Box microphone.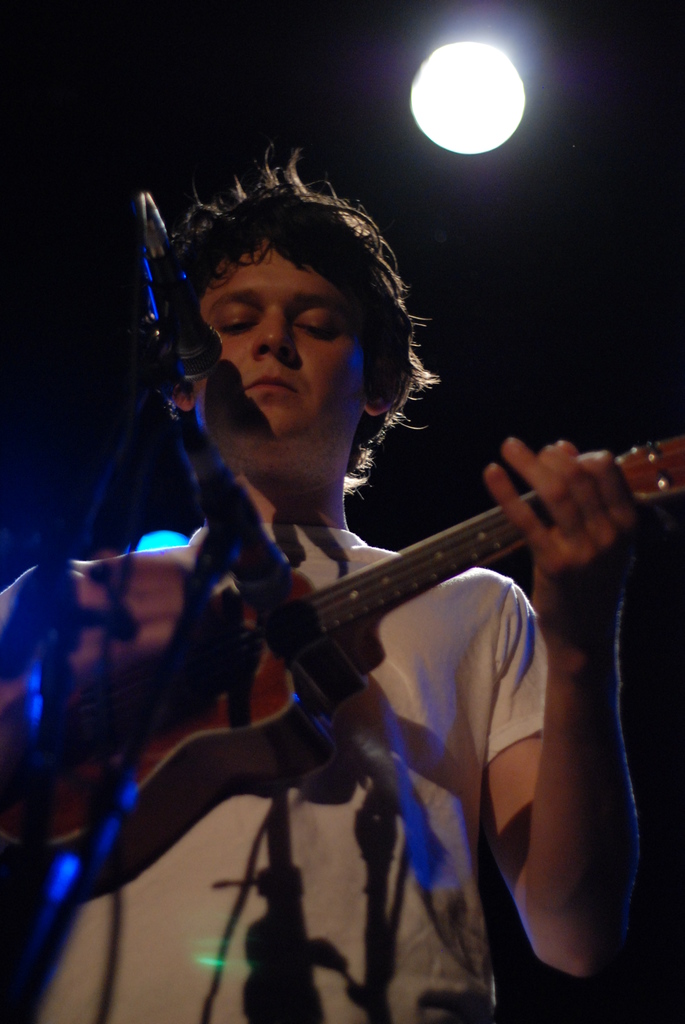
[x1=143, y1=193, x2=232, y2=378].
